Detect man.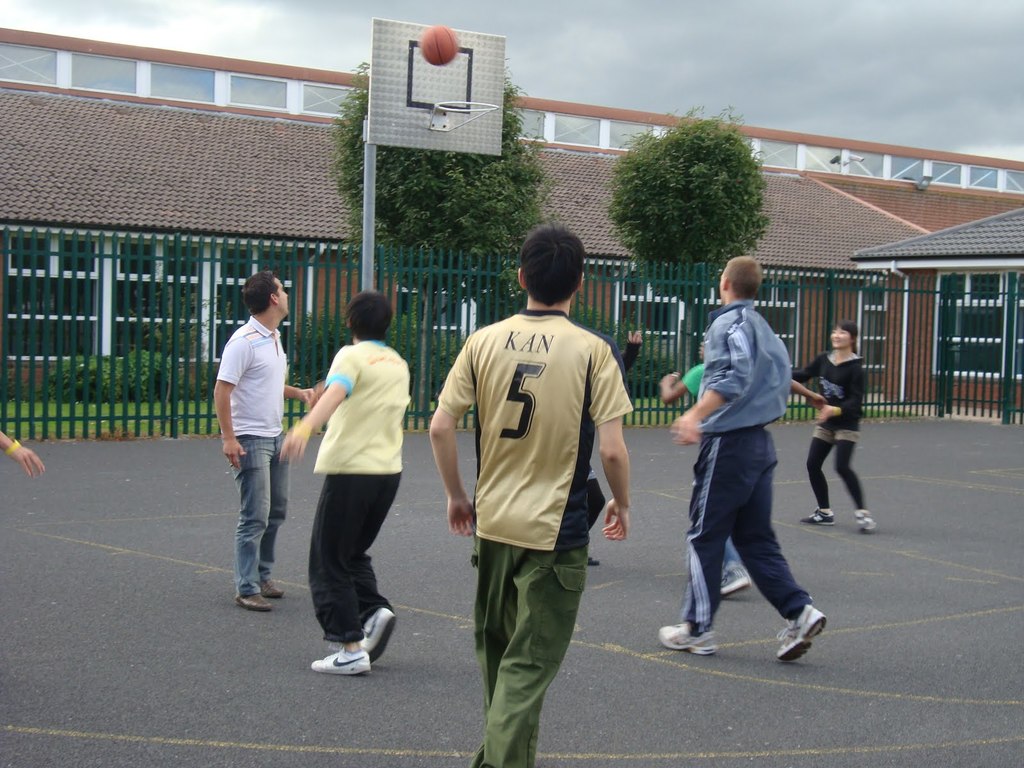
Detected at left=664, top=260, right=833, bottom=664.
